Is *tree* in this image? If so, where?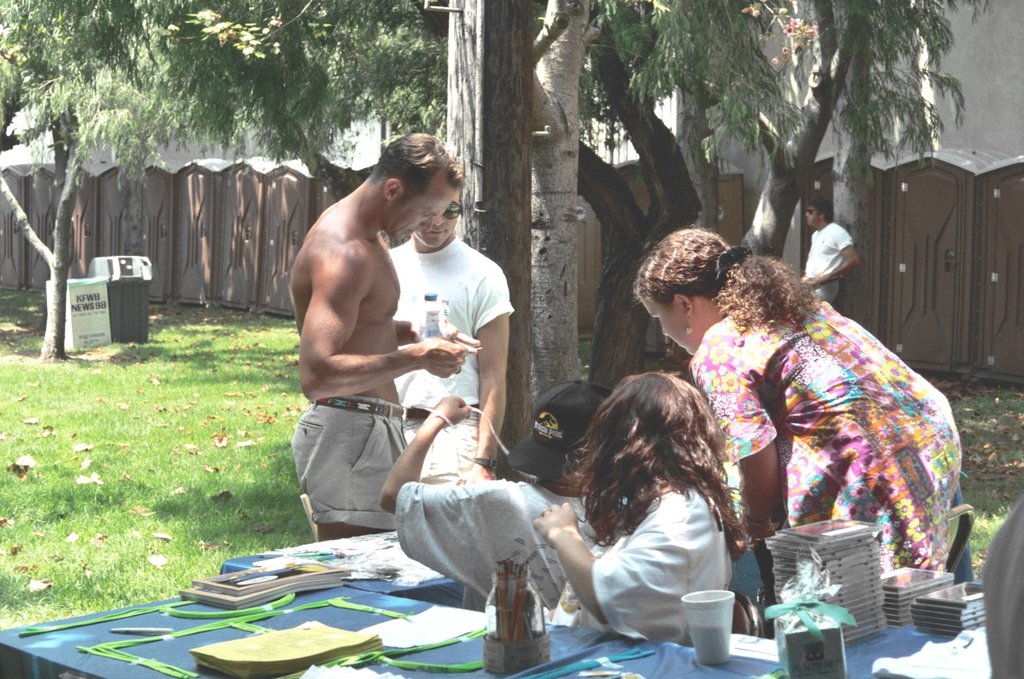
Yes, at box=[0, 0, 200, 359].
